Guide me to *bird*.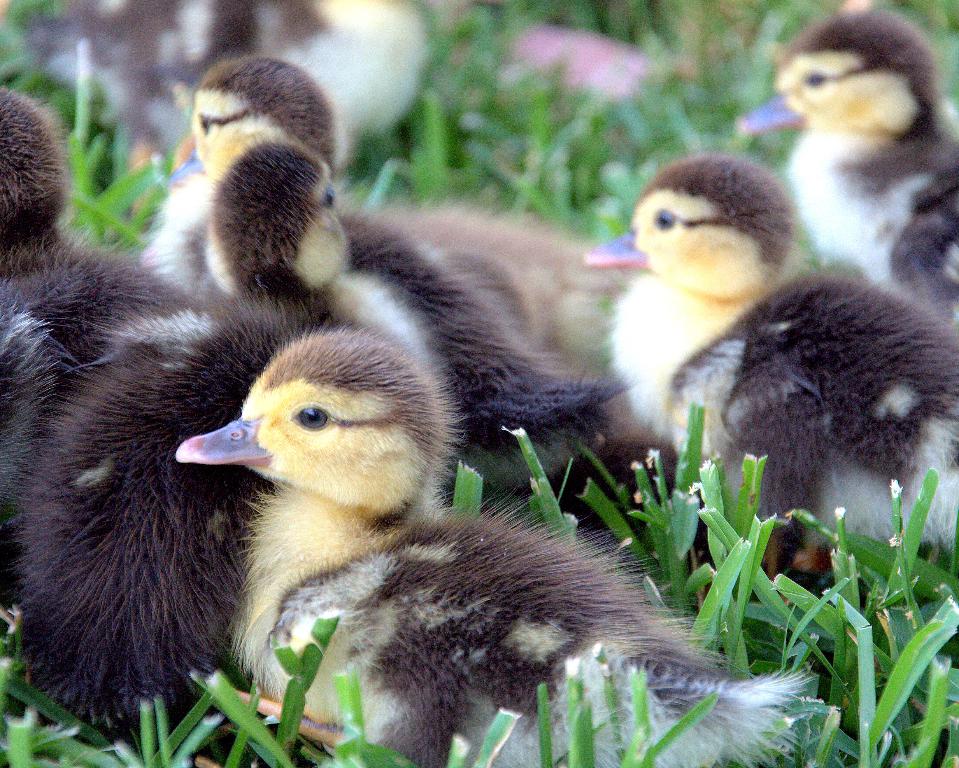
Guidance: (0, 83, 210, 611).
